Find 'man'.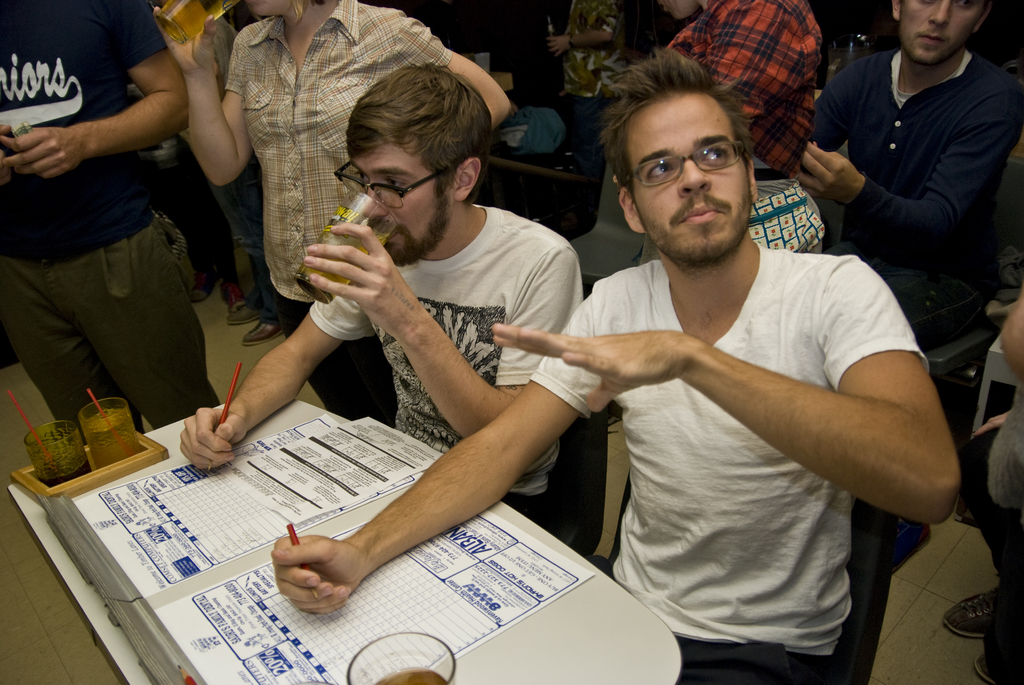
{"left": 0, "top": 0, "right": 219, "bottom": 432}.
